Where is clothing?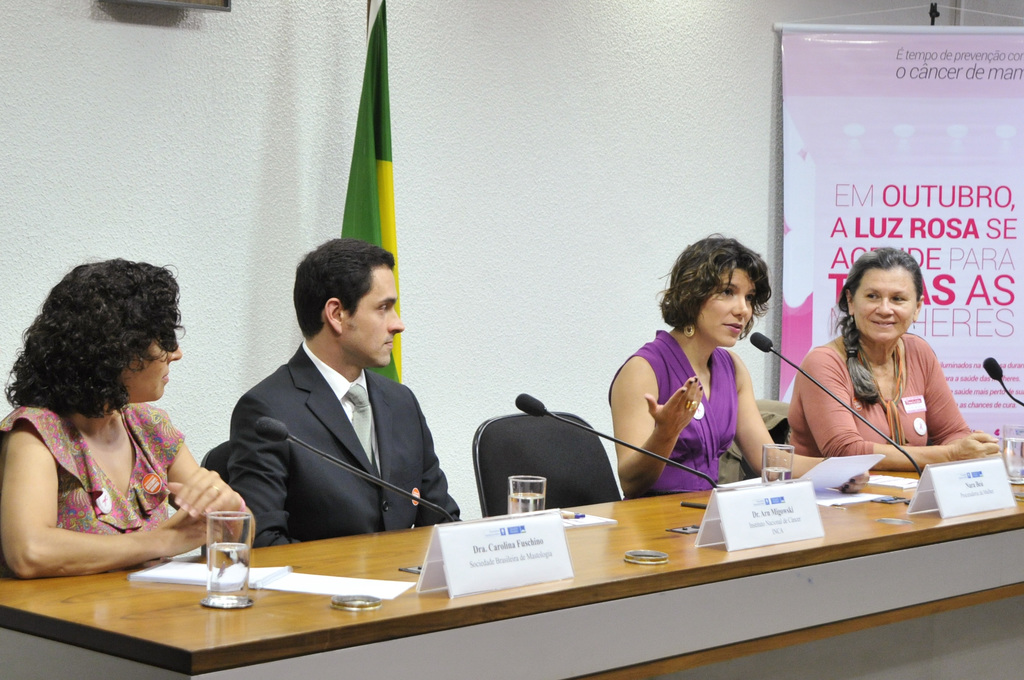
607/325/738/504.
